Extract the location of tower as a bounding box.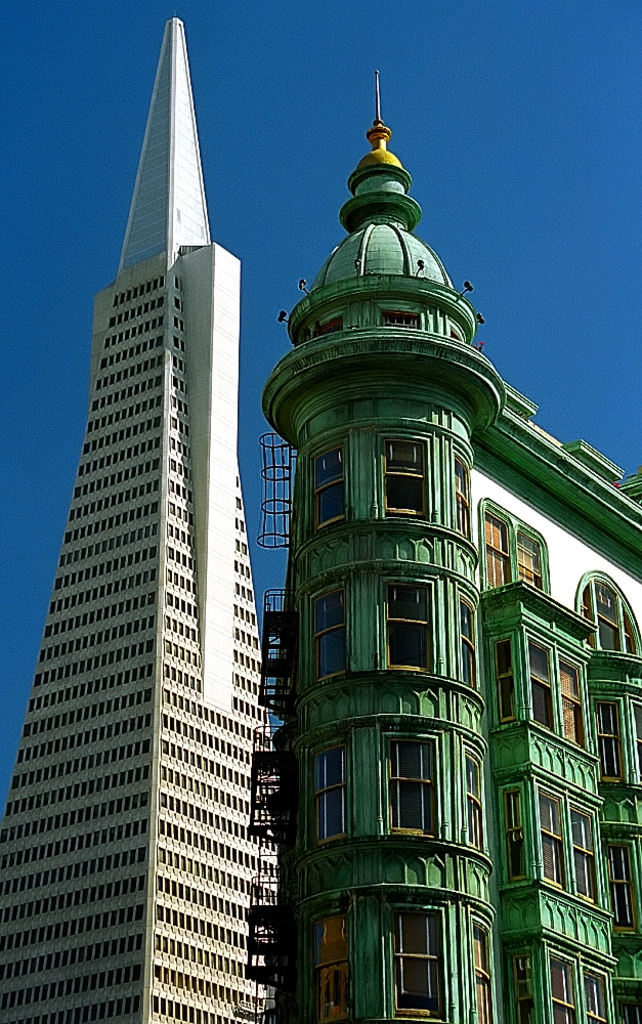
{"x1": 0, "y1": 15, "x2": 273, "y2": 1023}.
